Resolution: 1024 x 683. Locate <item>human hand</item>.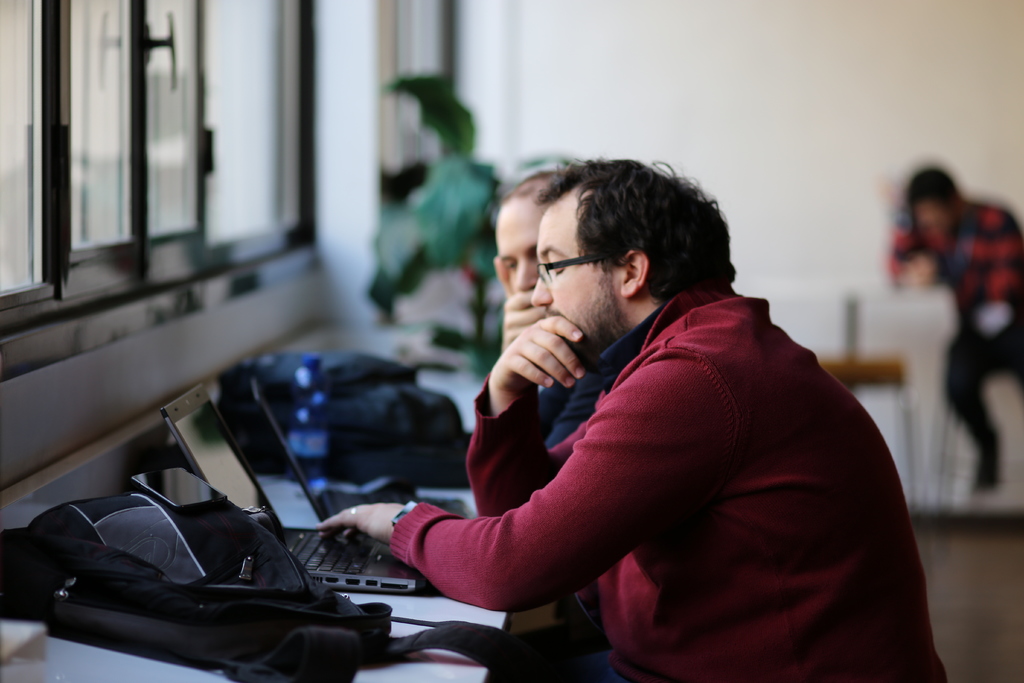
l=481, t=300, r=610, b=429.
